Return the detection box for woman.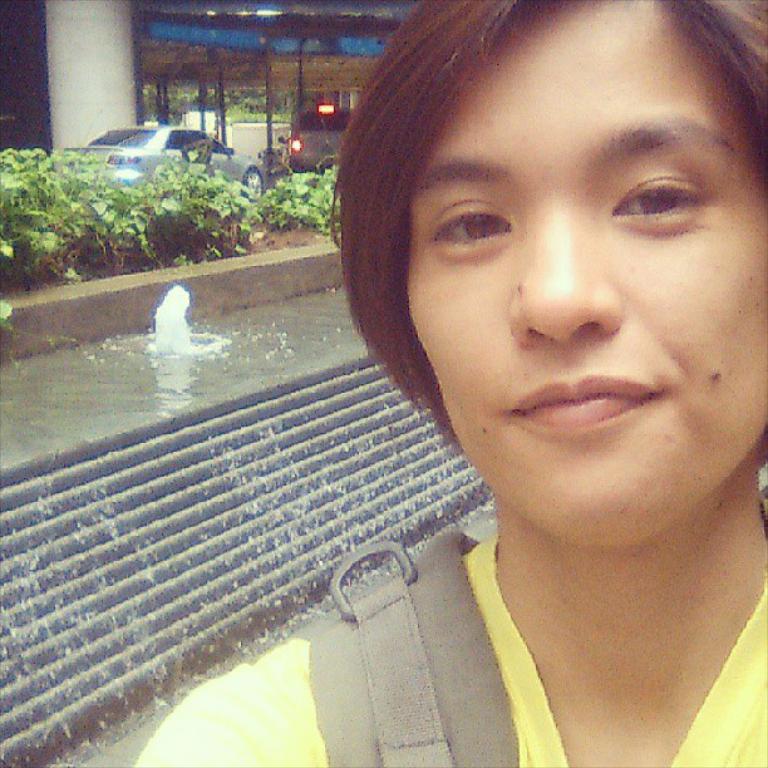
243:0:767:767.
